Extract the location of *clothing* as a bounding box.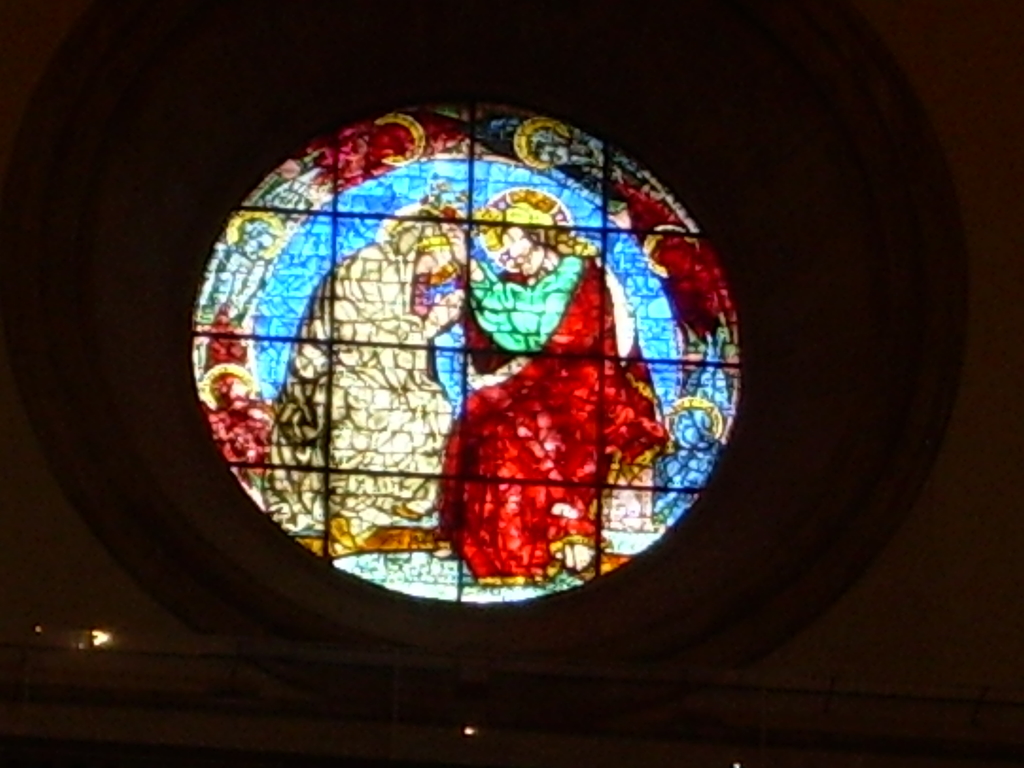
{"left": 271, "top": 246, "right": 457, "bottom": 519}.
